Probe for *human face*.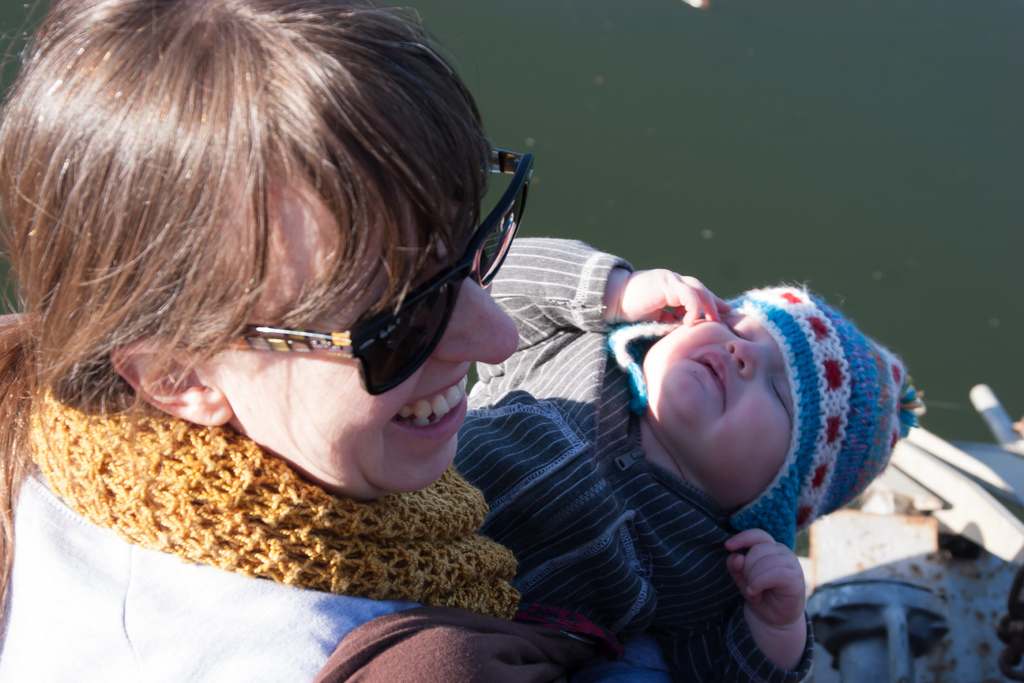
Probe result: {"x1": 644, "y1": 312, "x2": 746, "y2": 488}.
